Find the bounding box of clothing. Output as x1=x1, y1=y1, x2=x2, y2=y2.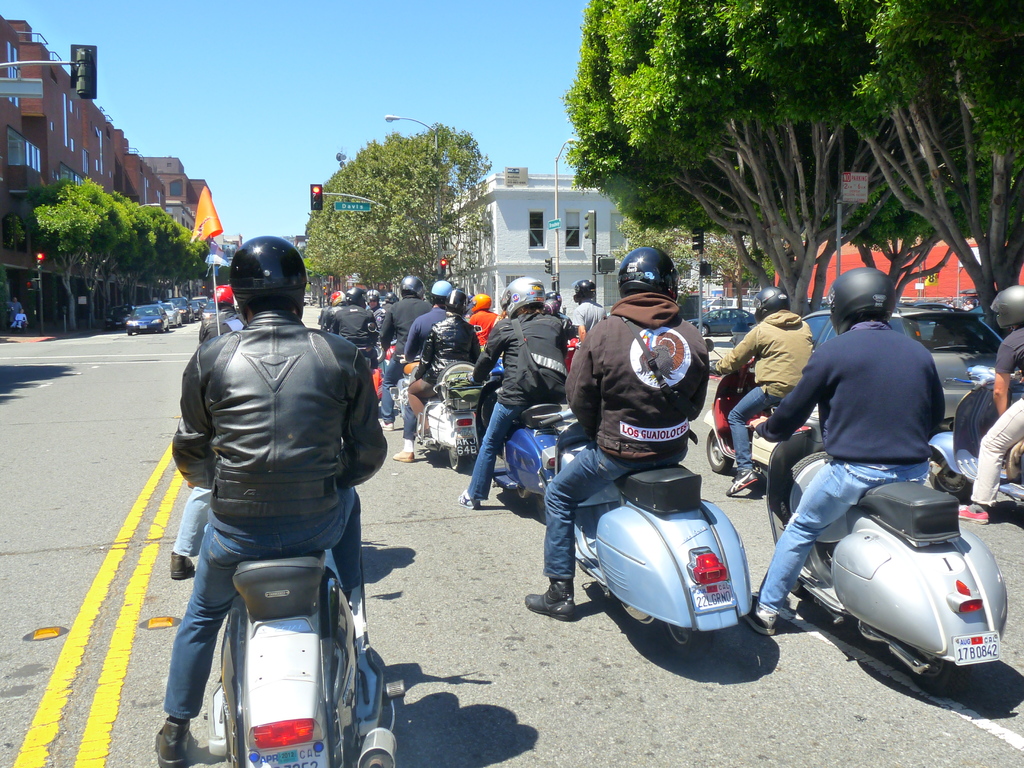
x1=765, y1=291, x2=961, y2=601.
